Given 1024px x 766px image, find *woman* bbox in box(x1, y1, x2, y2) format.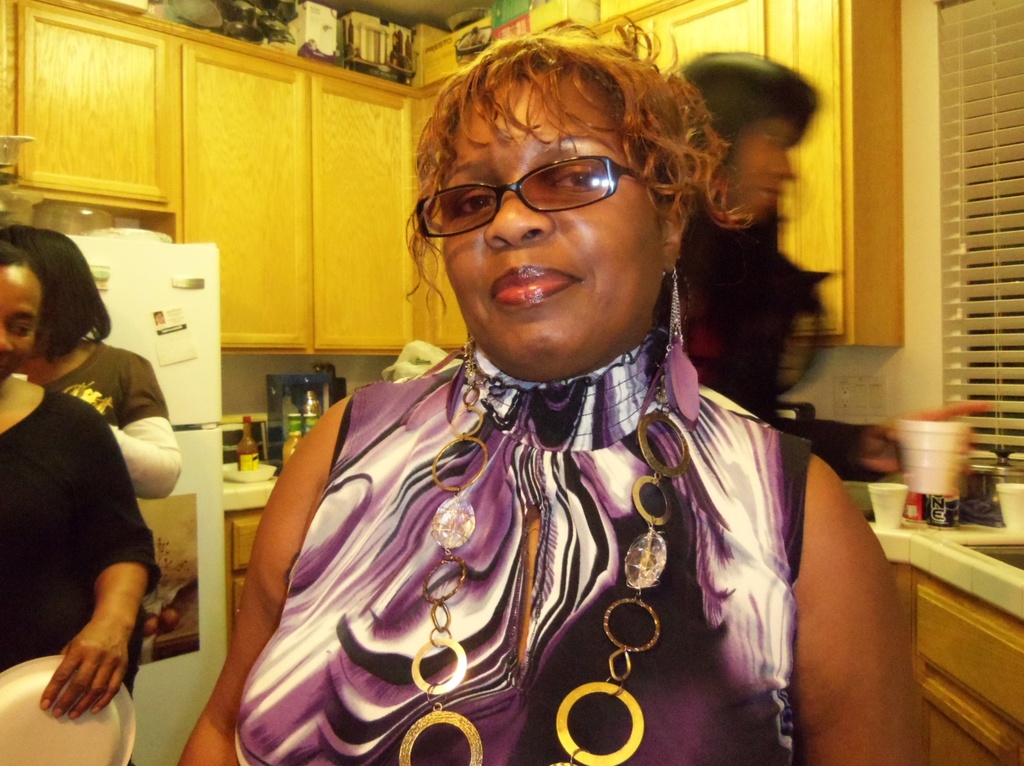
box(0, 241, 161, 765).
